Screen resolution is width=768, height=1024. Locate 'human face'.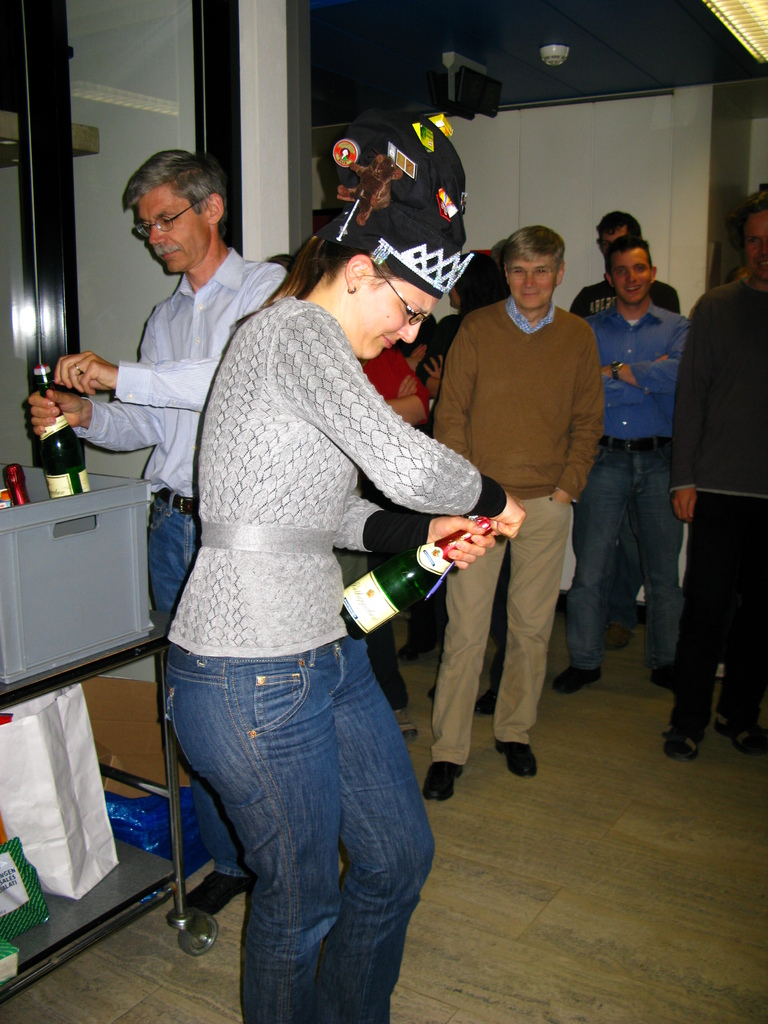
select_region(608, 242, 655, 301).
